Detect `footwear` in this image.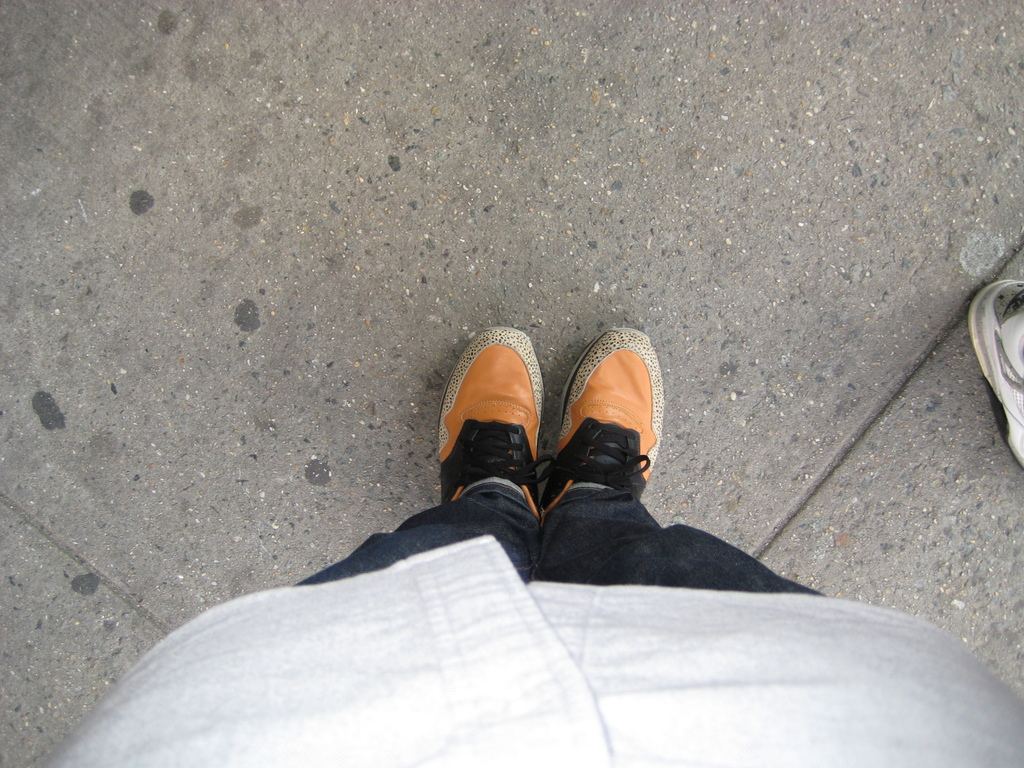
Detection: pyautogui.locateOnScreen(422, 324, 554, 558).
